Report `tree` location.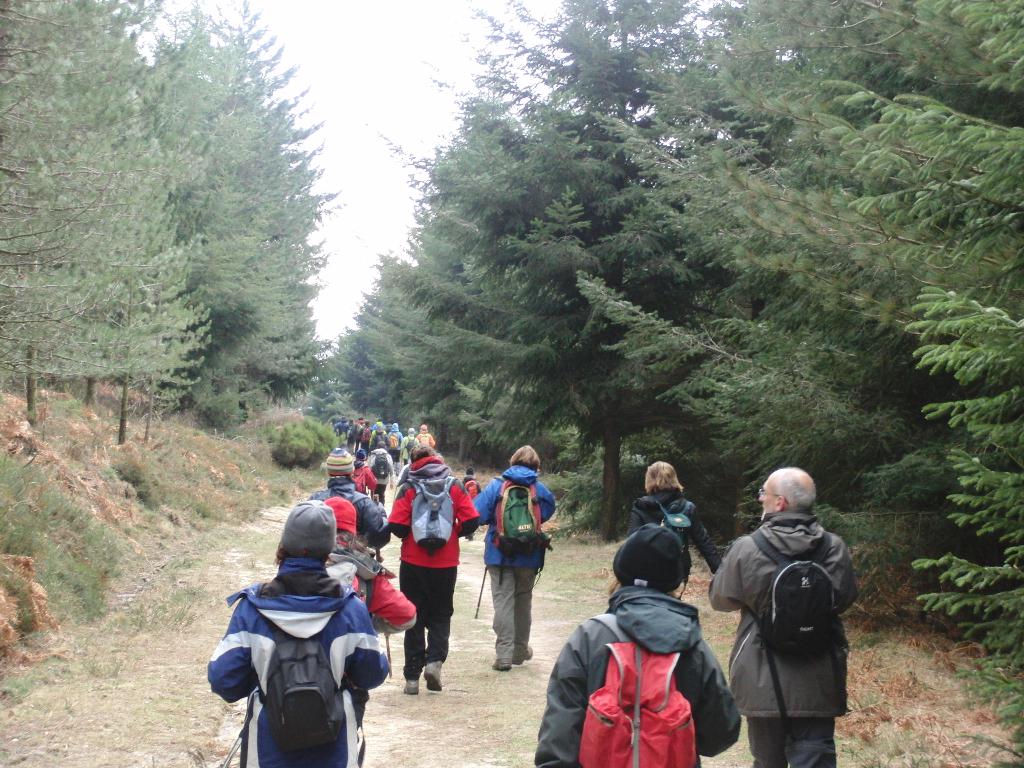
Report: Rect(221, 0, 353, 417).
